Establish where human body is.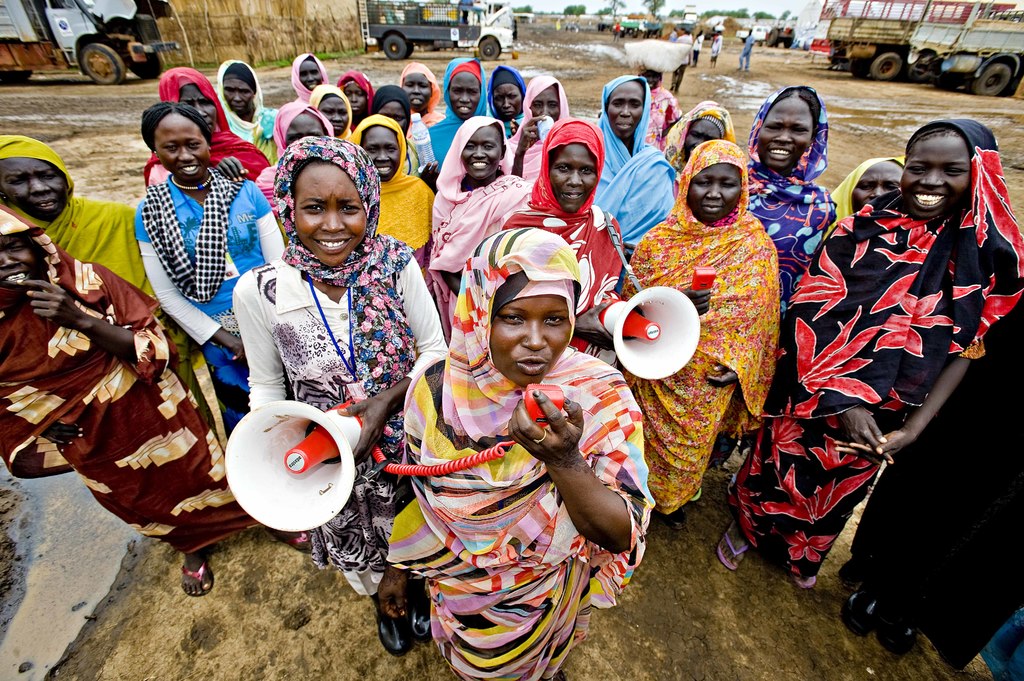
Established at (x1=216, y1=54, x2=275, y2=162).
